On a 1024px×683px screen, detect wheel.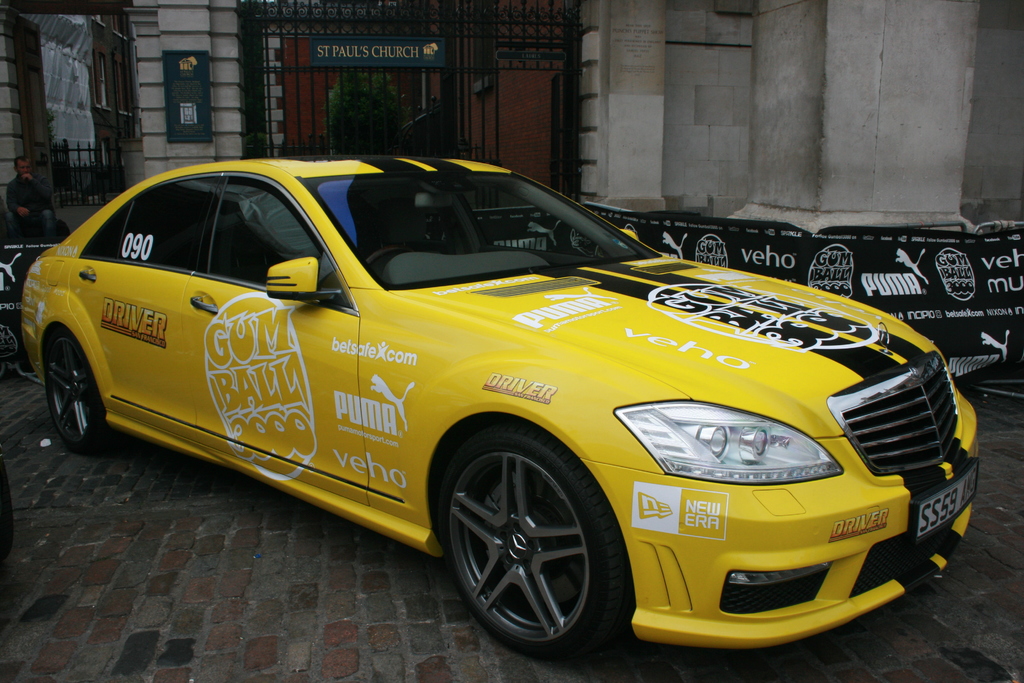
{"x1": 45, "y1": 330, "x2": 121, "y2": 454}.
